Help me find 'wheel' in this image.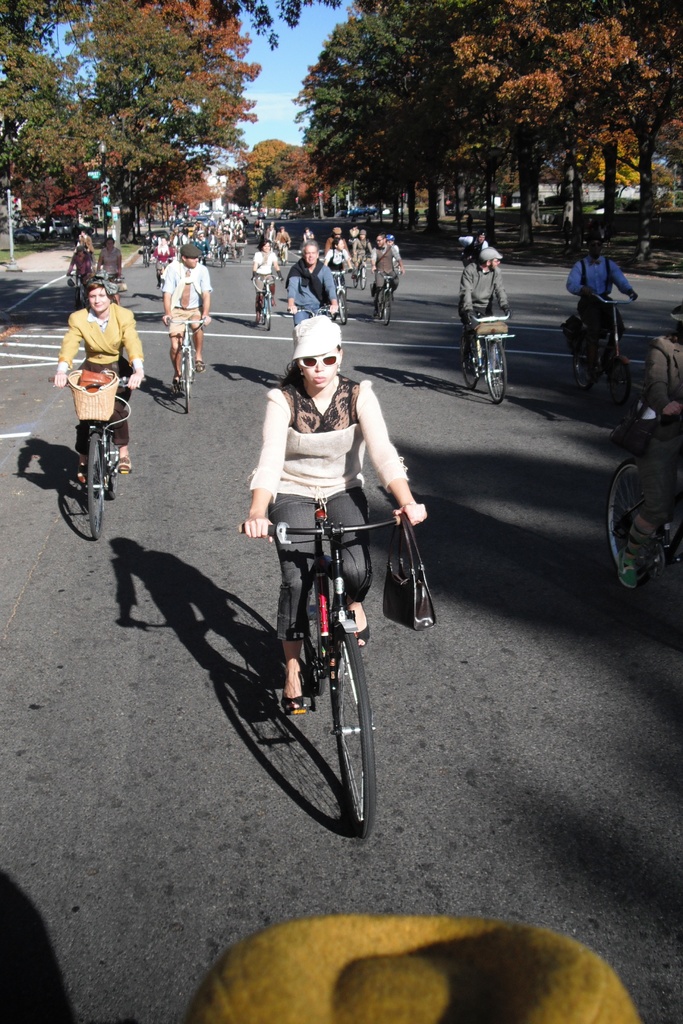
Found it: <bbox>378, 290, 392, 325</bbox>.
